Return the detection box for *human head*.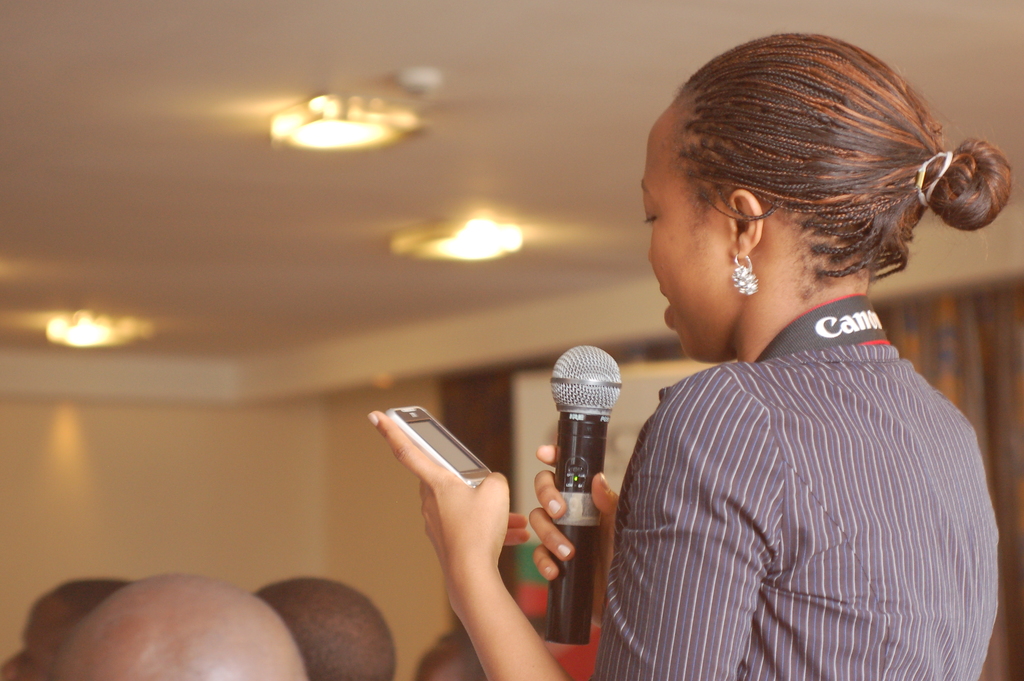
rect(653, 37, 980, 336).
